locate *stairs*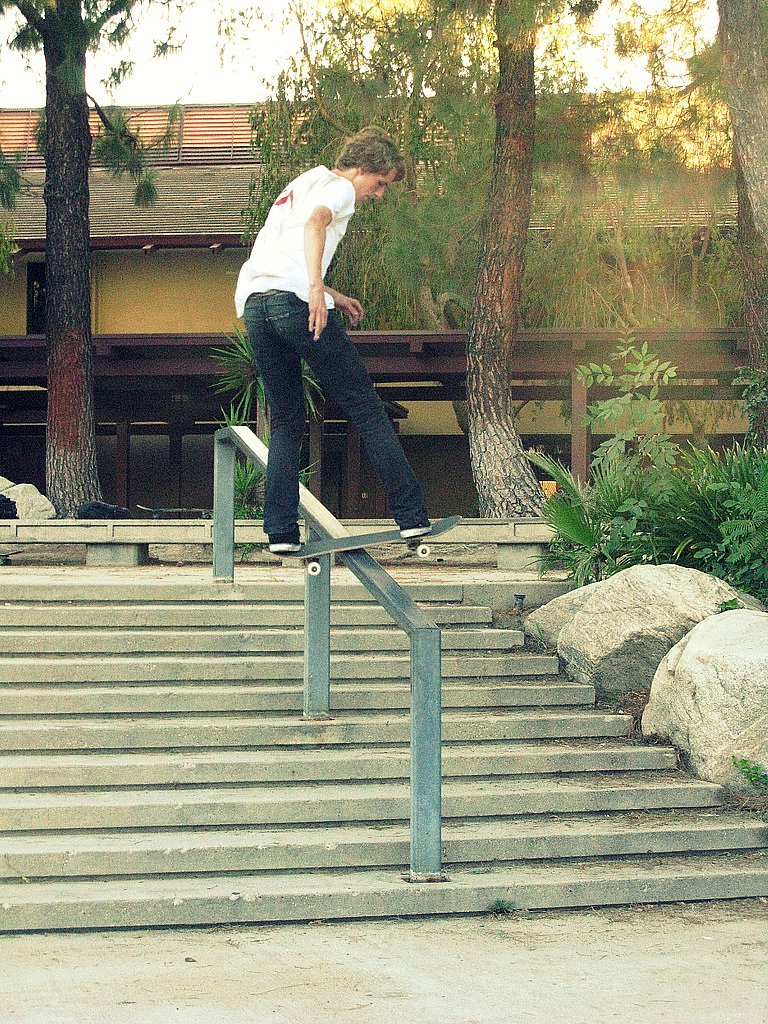
bbox=(0, 583, 767, 936)
